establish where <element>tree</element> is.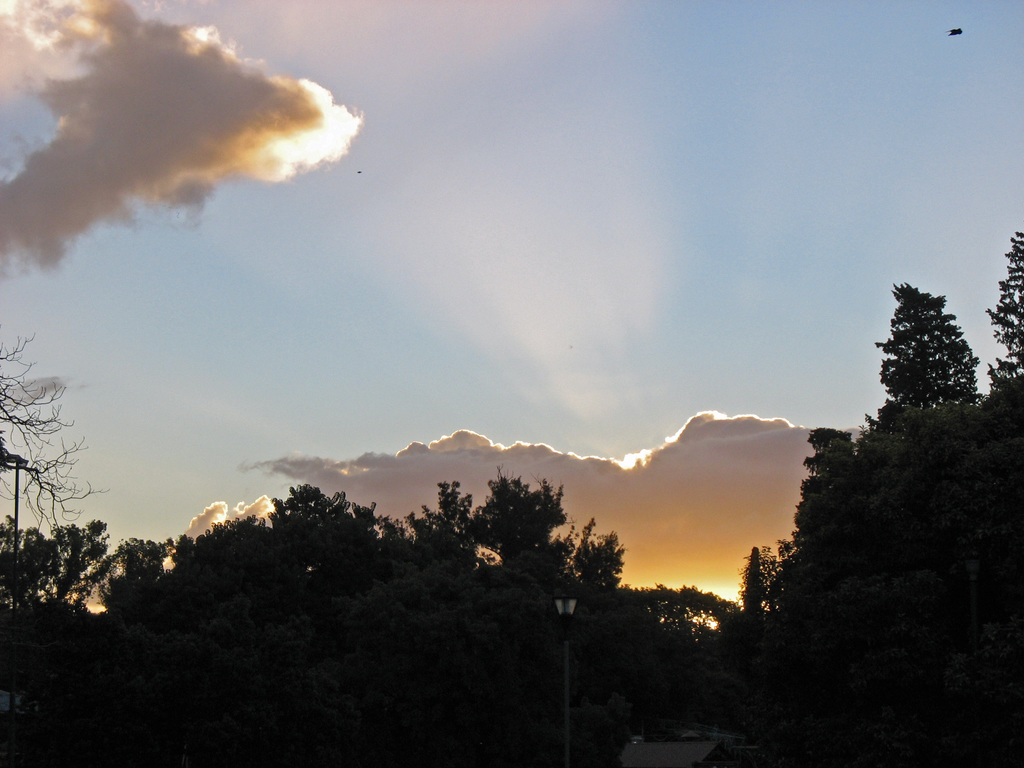
Established at crop(873, 276, 991, 443).
